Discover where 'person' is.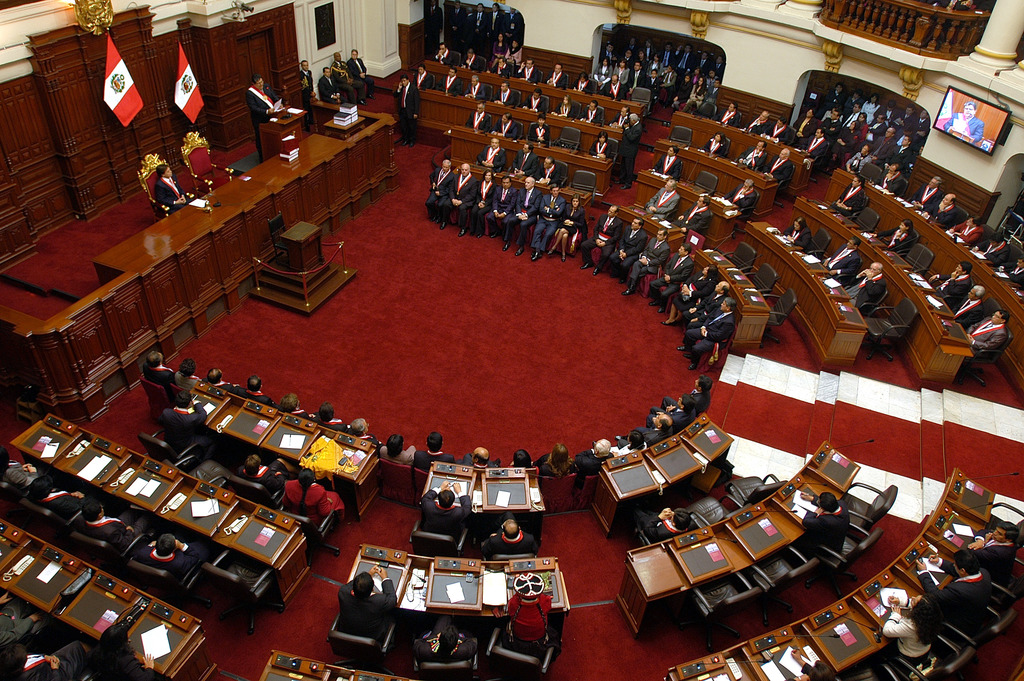
Discovered at bbox=[610, 104, 630, 127].
